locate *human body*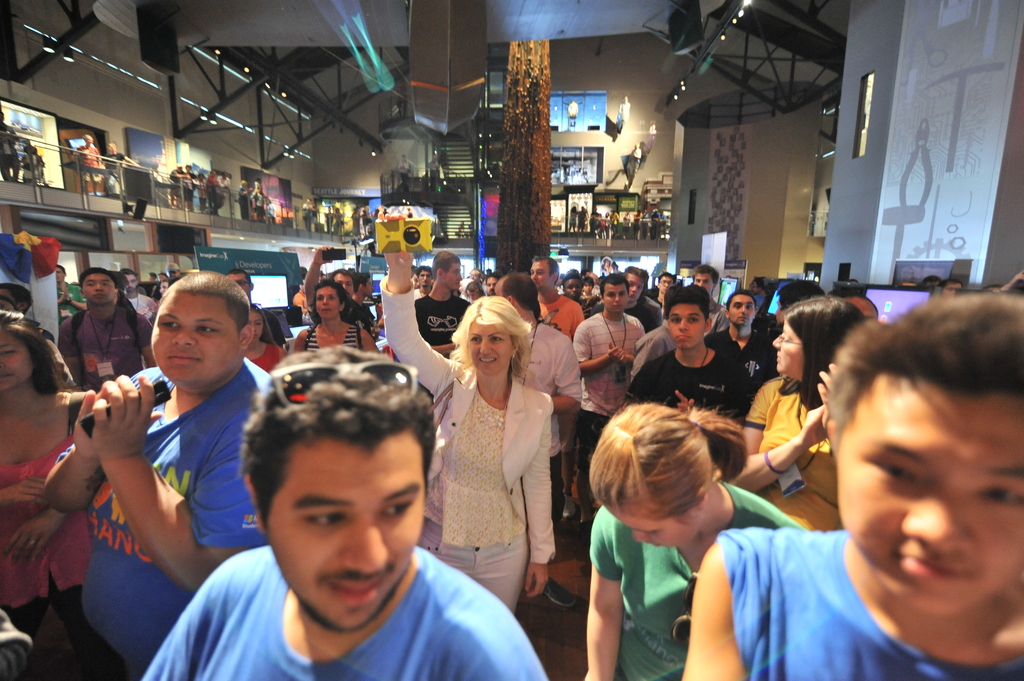
box=[106, 146, 137, 201]
